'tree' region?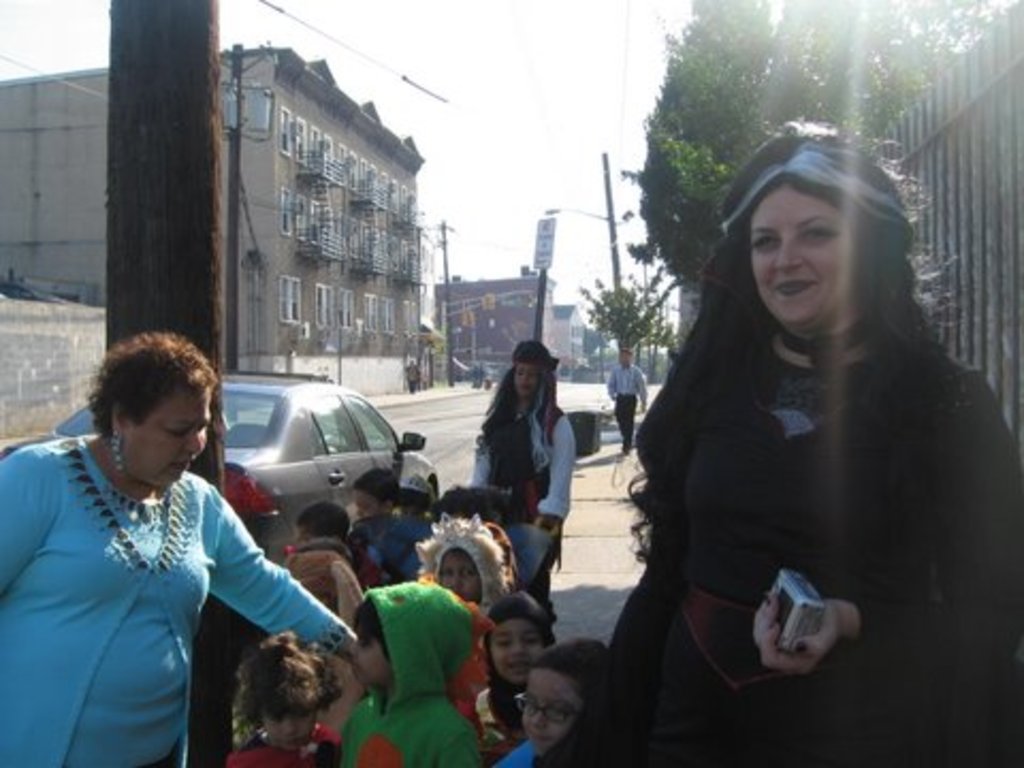
BBox(653, 311, 691, 367)
